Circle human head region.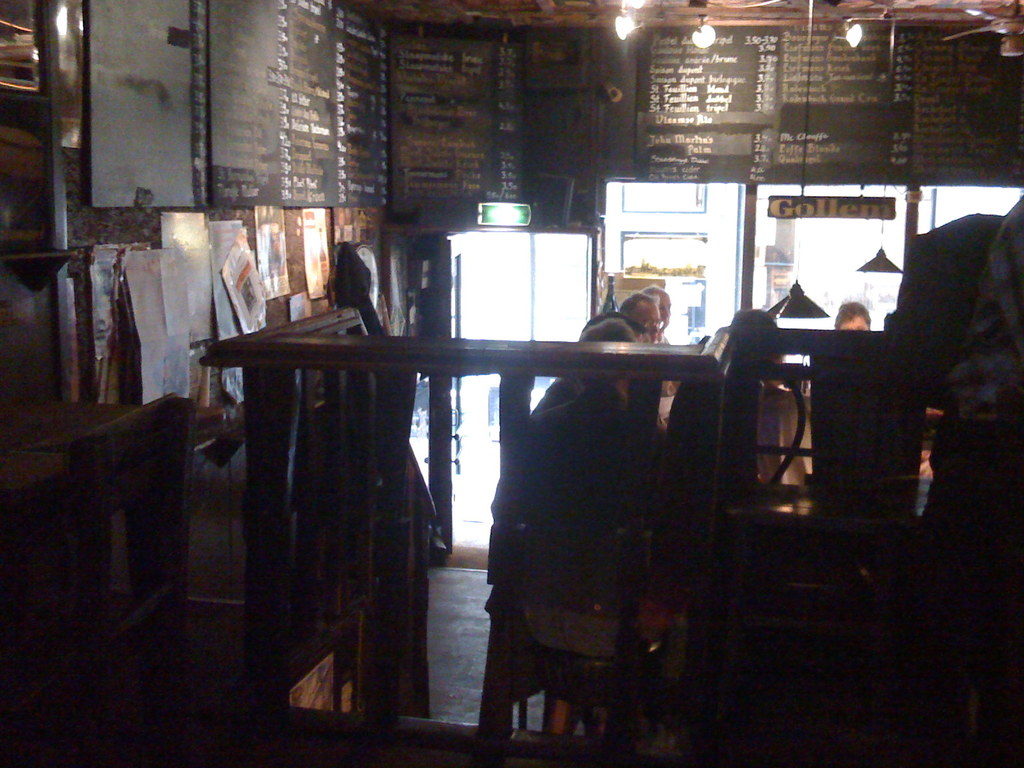
Region: pyautogui.locateOnScreen(626, 296, 659, 359).
